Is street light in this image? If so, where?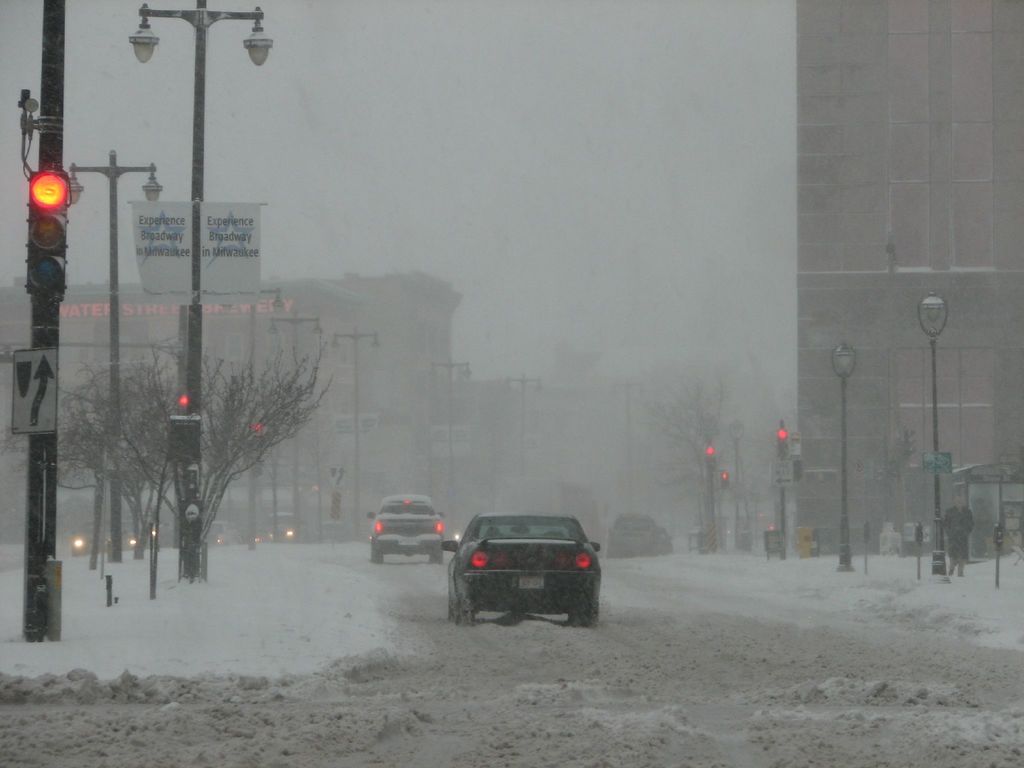
Yes, at <region>829, 335, 854, 572</region>.
